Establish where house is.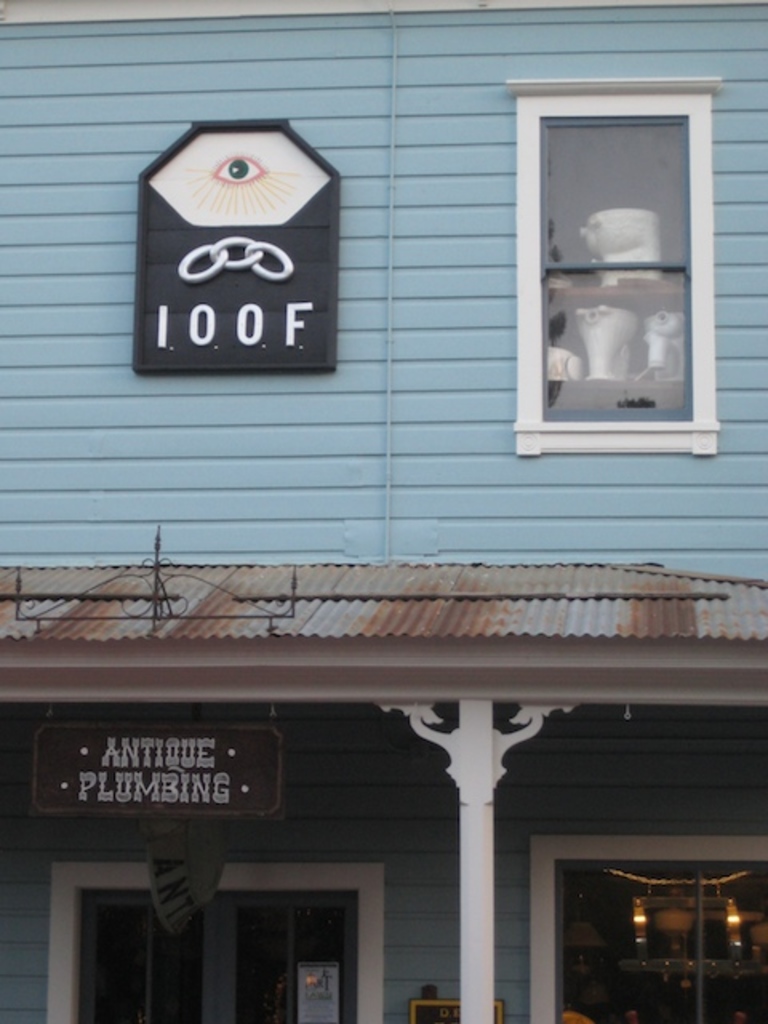
Established at l=0, t=0, r=766, b=1021.
